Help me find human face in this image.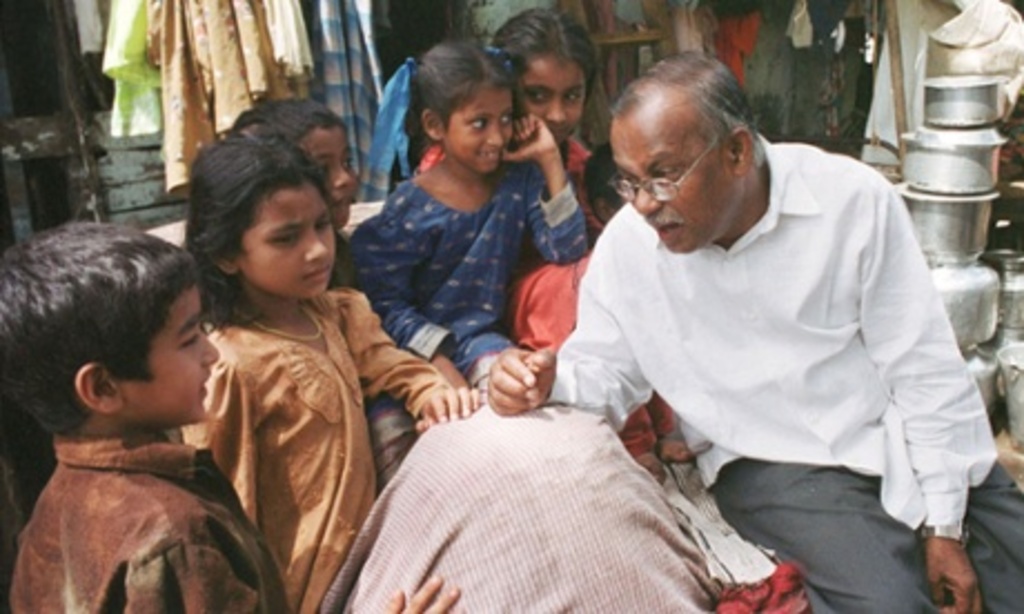
Found it: <region>445, 85, 516, 169</region>.
